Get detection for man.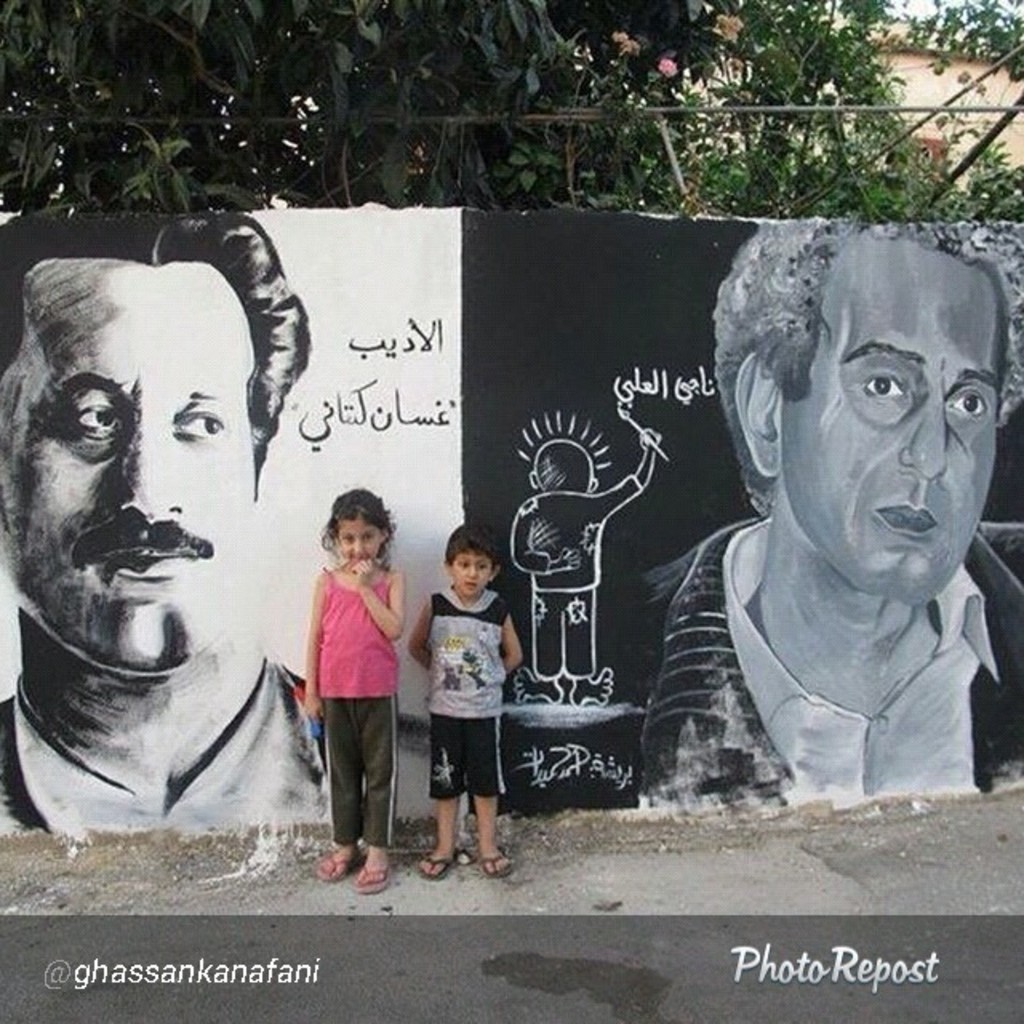
Detection: left=518, top=427, right=672, bottom=707.
